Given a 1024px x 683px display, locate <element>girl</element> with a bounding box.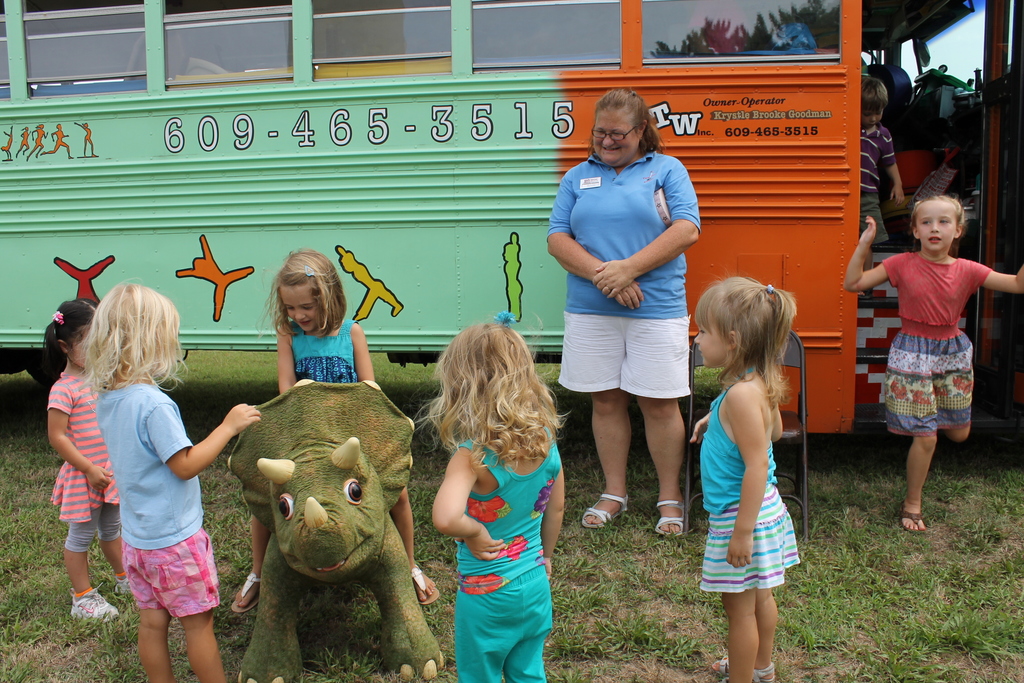
Located: <box>83,280,260,682</box>.
